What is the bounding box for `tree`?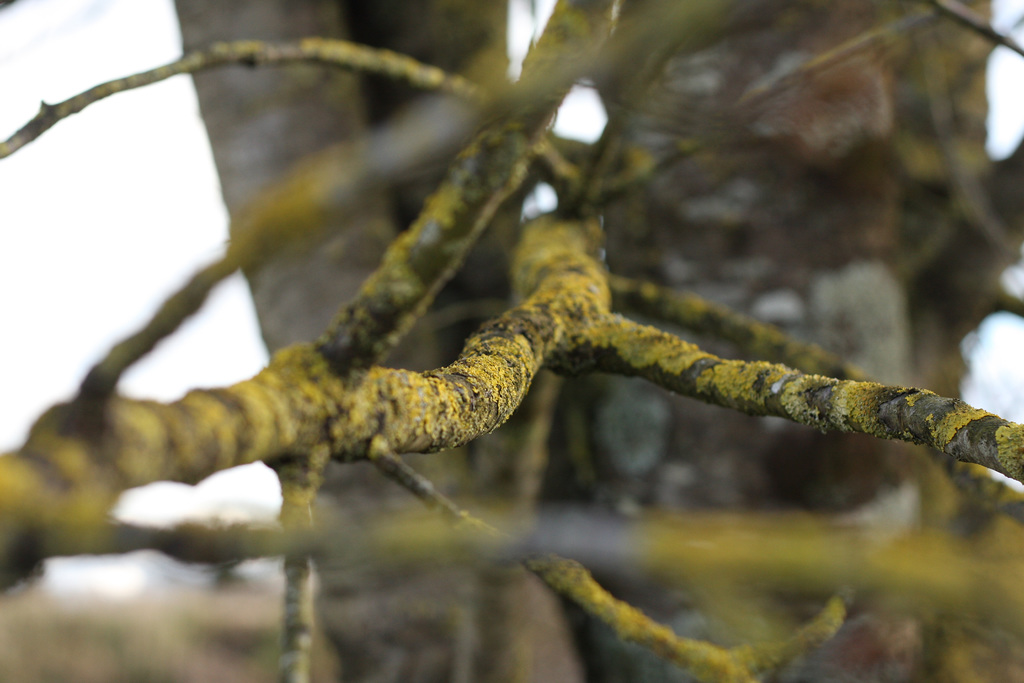
crop(0, 0, 1023, 682).
